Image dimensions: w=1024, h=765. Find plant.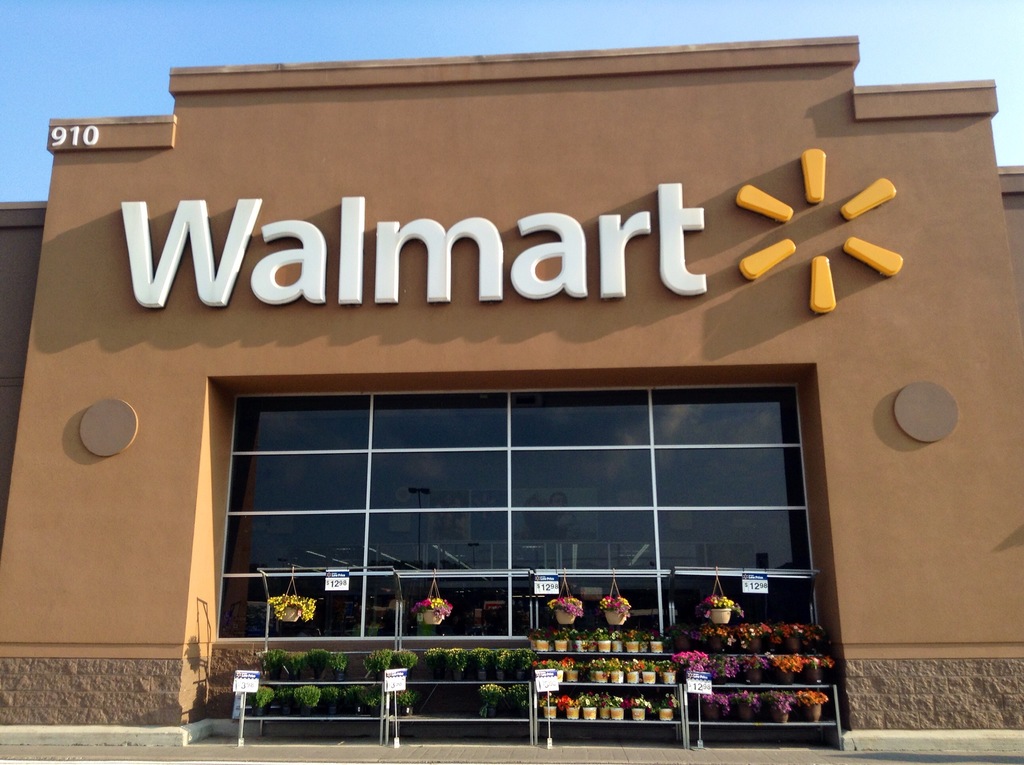
(left=324, top=682, right=337, bottom=709).
